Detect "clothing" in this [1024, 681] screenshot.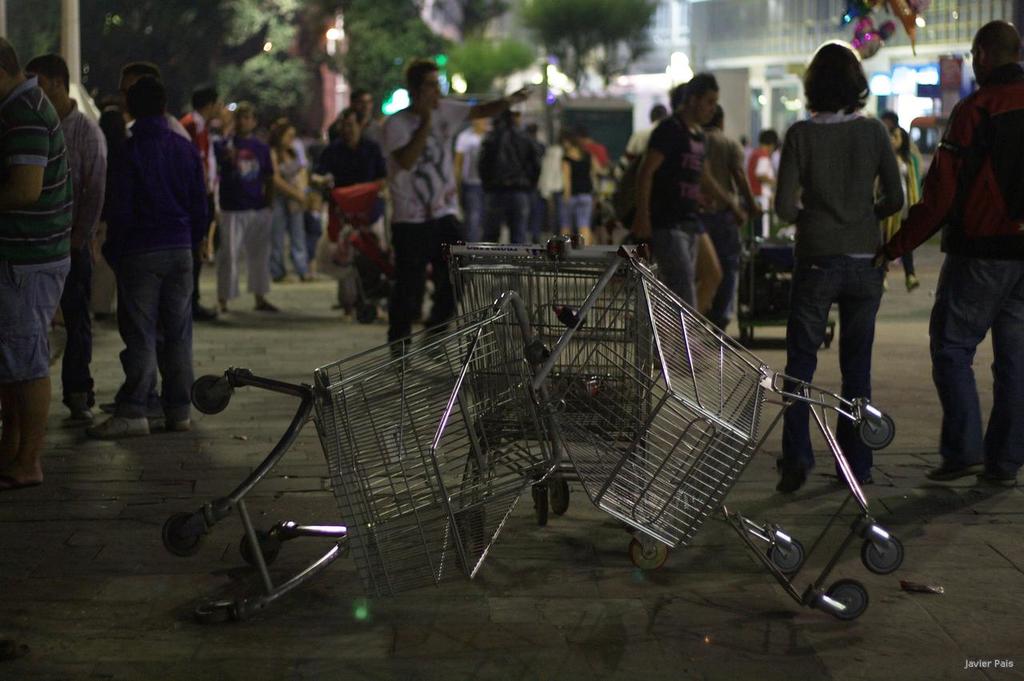
Detection: [x1=879, y1=83, x2=1023, y2=466].
